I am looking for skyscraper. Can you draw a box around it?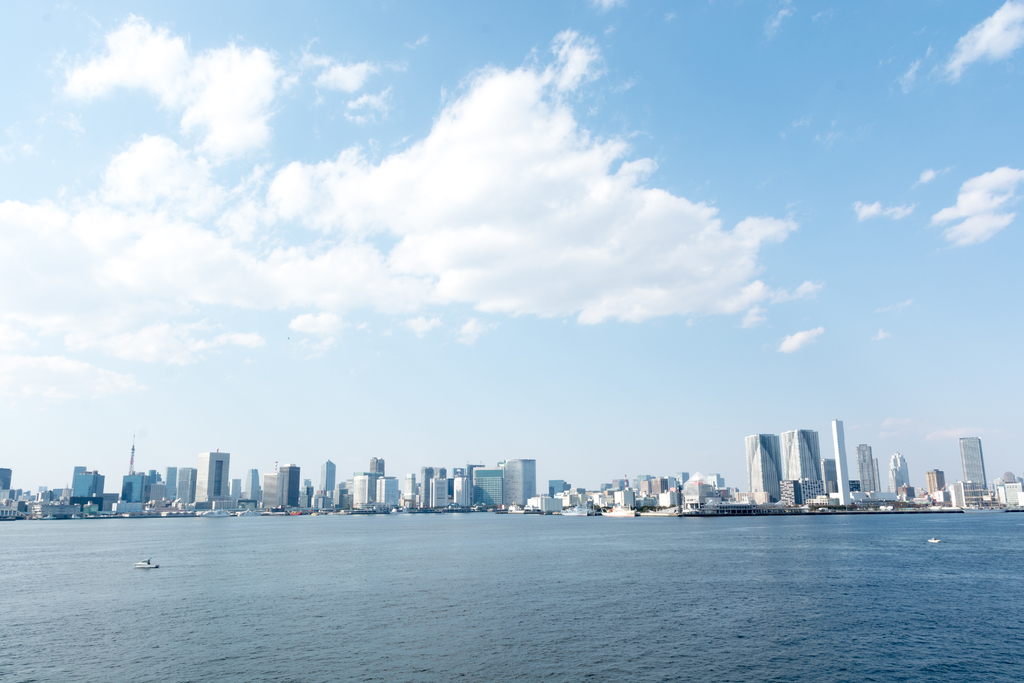
Sure, the bounding box is (left=636, top=471, right=654, bottom=500).
